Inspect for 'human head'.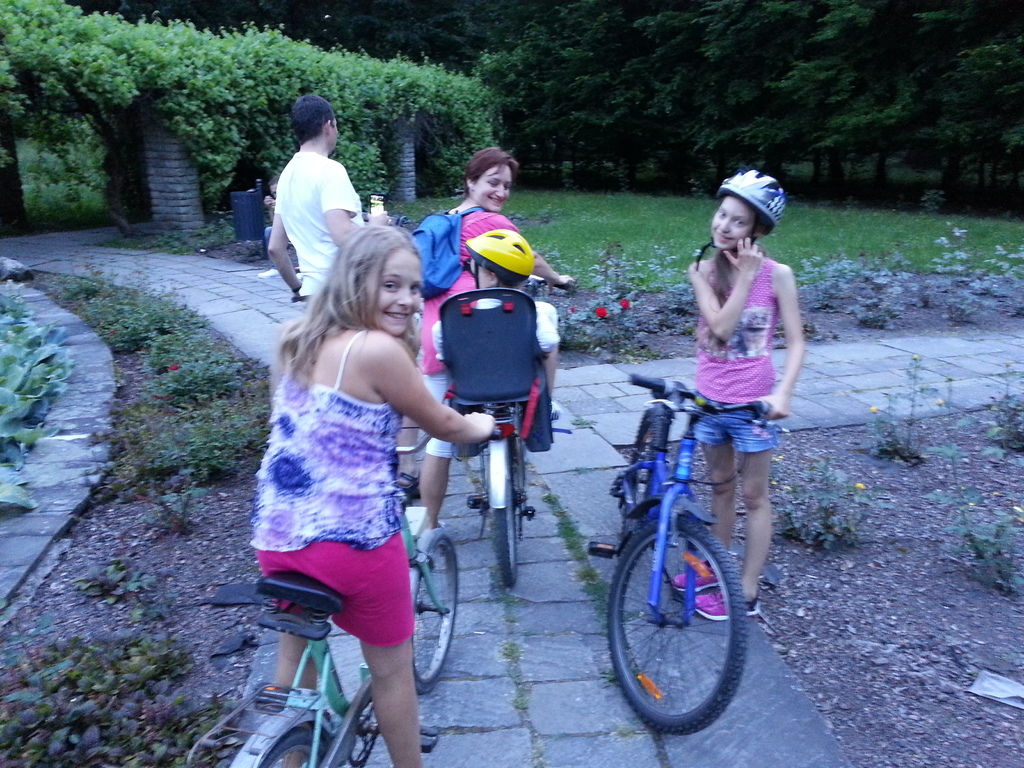
Inspection: locate(321, 220, 418, 331).
